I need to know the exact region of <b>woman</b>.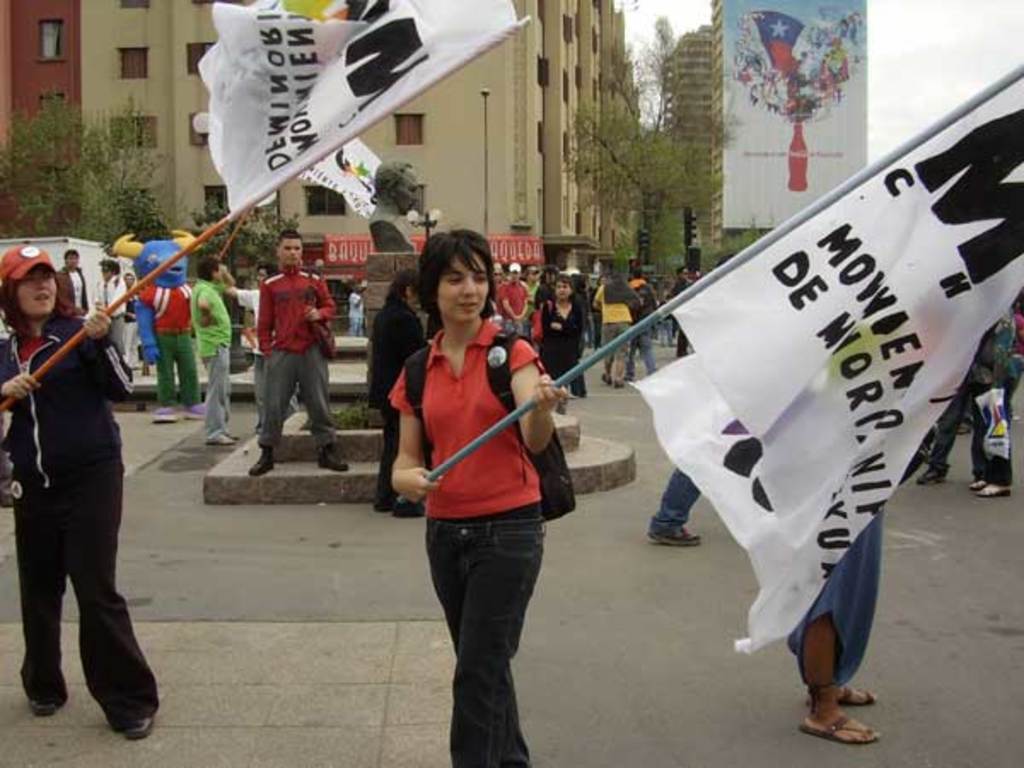
Region: (x1=374, y1=227, x2=573, y2=739).
